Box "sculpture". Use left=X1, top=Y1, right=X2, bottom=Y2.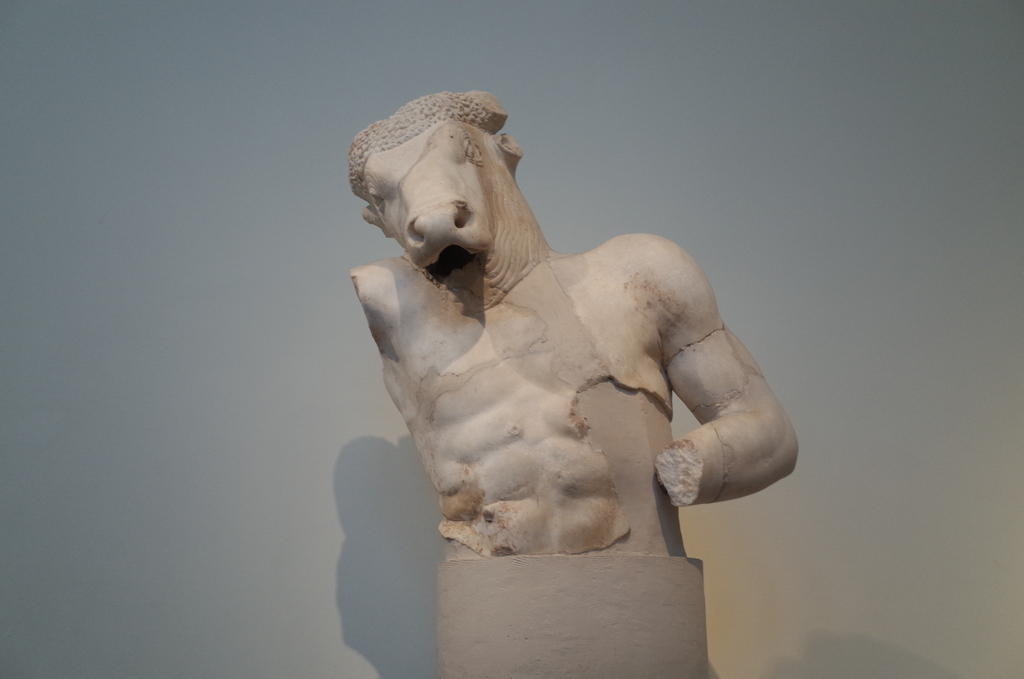
left=348, top=88, right=806, bottom=560.
